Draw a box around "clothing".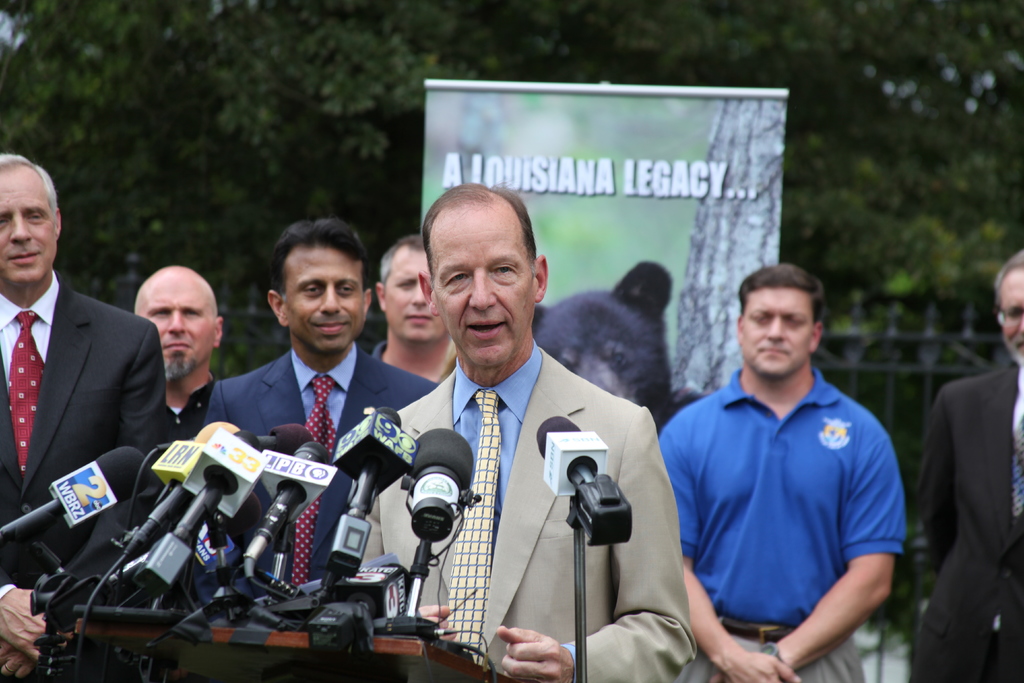
detection(664, 325, 918, 668).
